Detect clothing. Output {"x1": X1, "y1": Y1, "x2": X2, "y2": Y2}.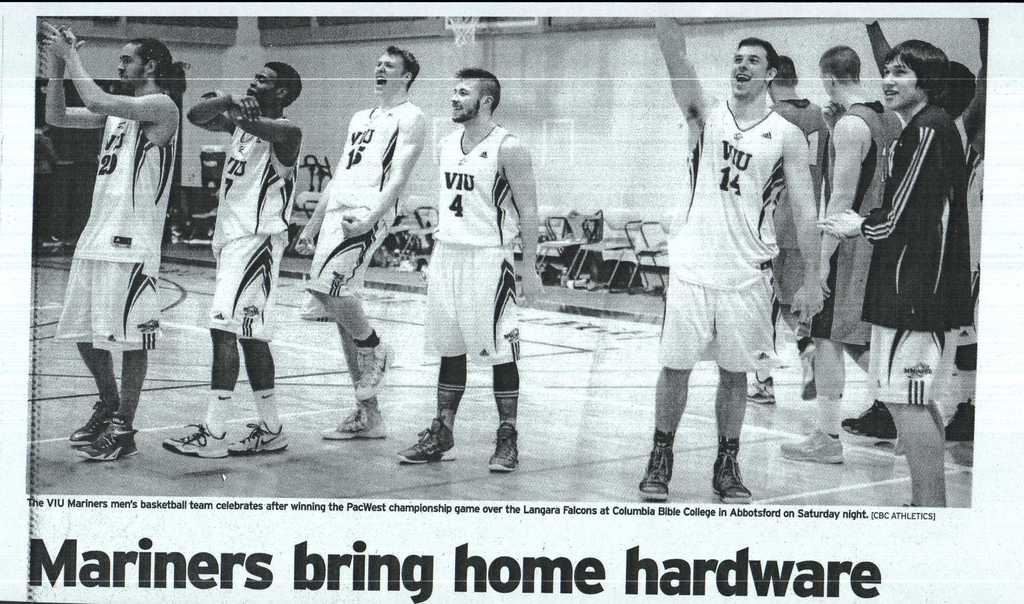
{"x1": 297, "y1": 104, "x2": 418, "y2": 332}.
